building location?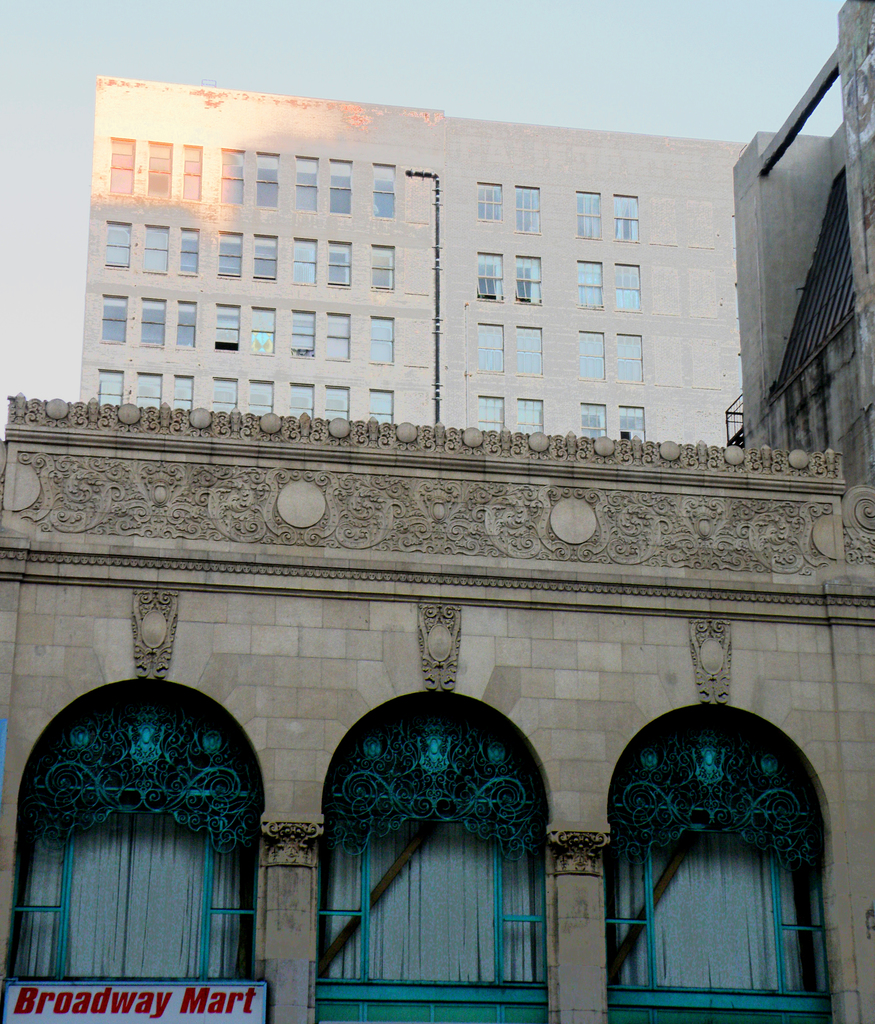
bbox=[0, 0, 874, 1023]
